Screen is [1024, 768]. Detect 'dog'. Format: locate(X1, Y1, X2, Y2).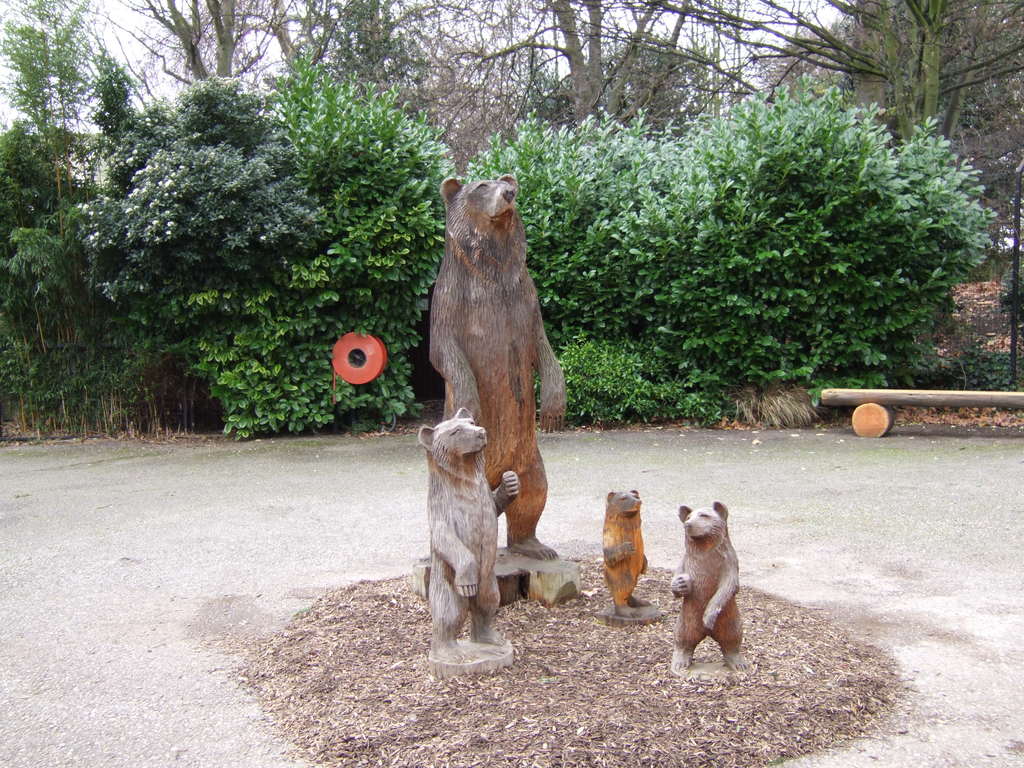
locate(424, 176, 571, 560).
